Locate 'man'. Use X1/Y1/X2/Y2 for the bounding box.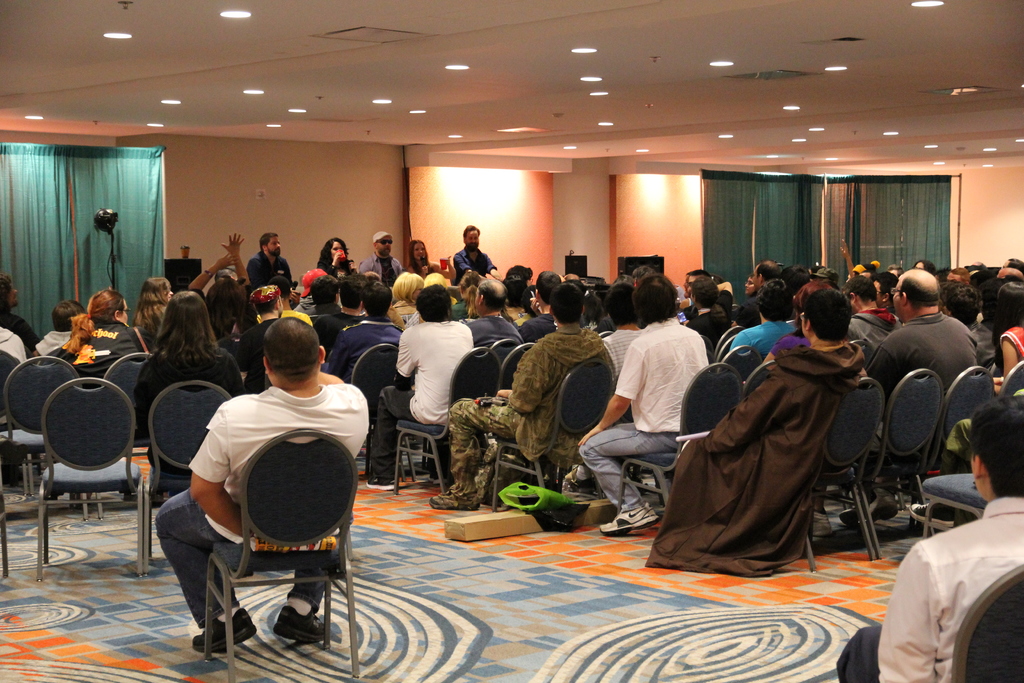
681/269/700/299.
